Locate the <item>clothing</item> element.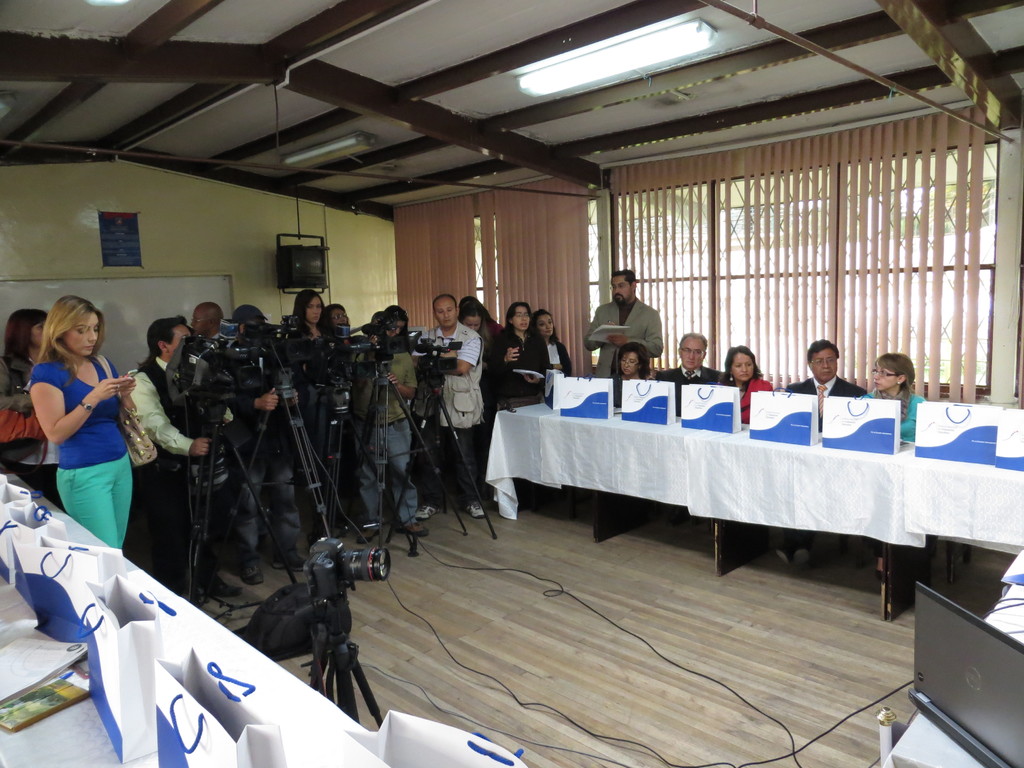
Element bbox: locate(584, 300, 664, 381).
